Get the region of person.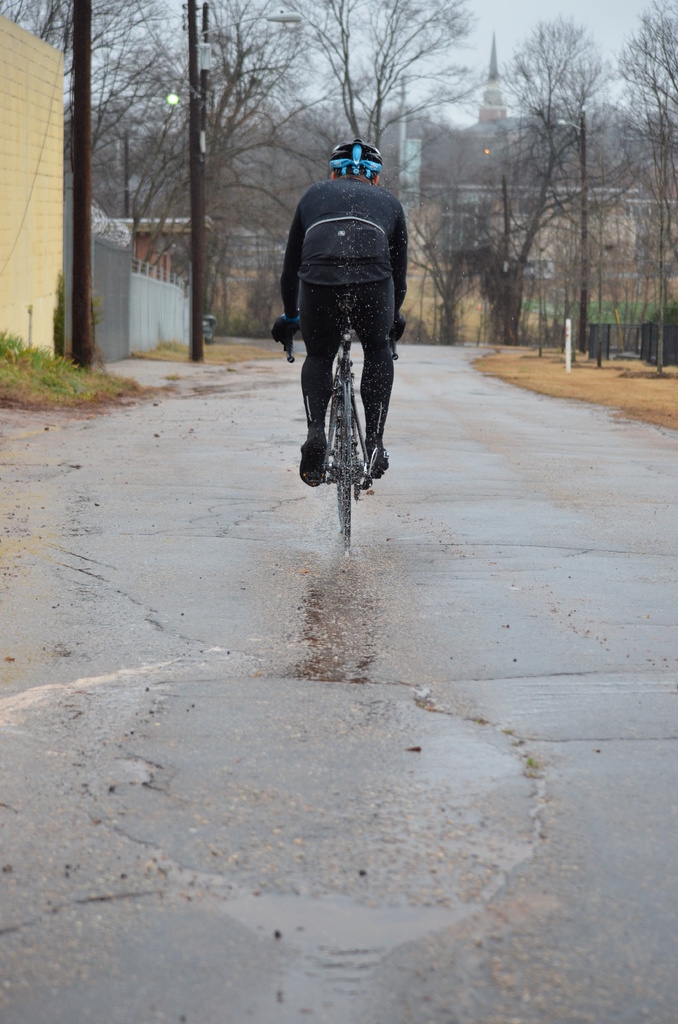
(left=278, top=111, right=419, bottom=535).
